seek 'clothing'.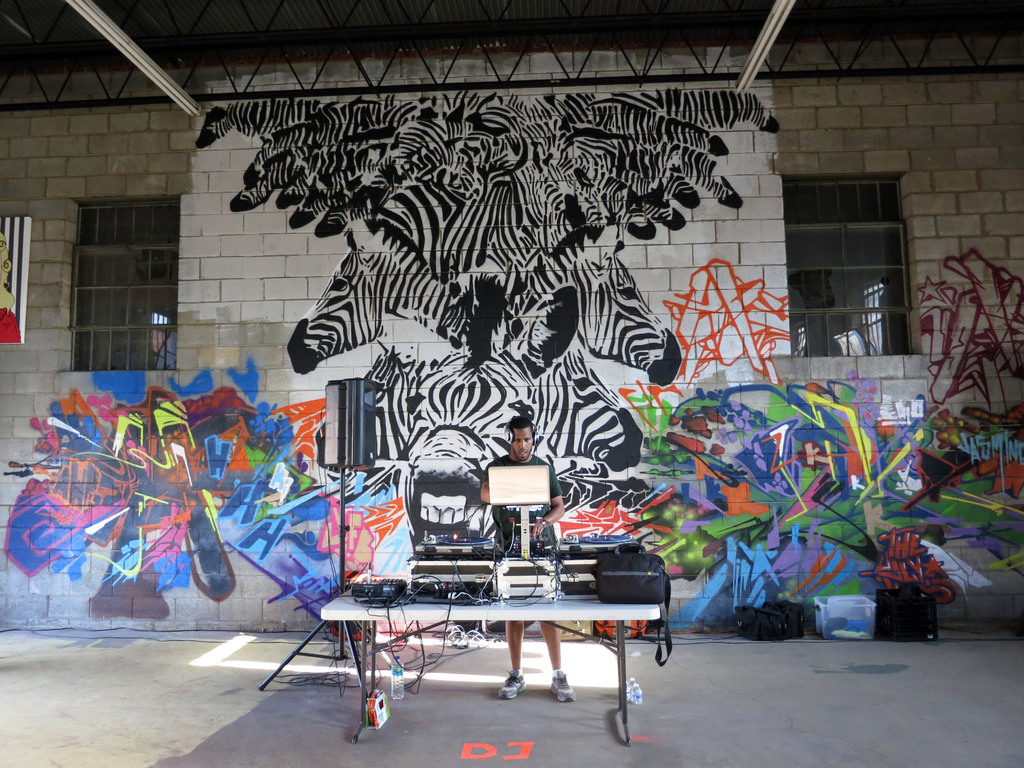
detection(479, 454, 562, 555).
